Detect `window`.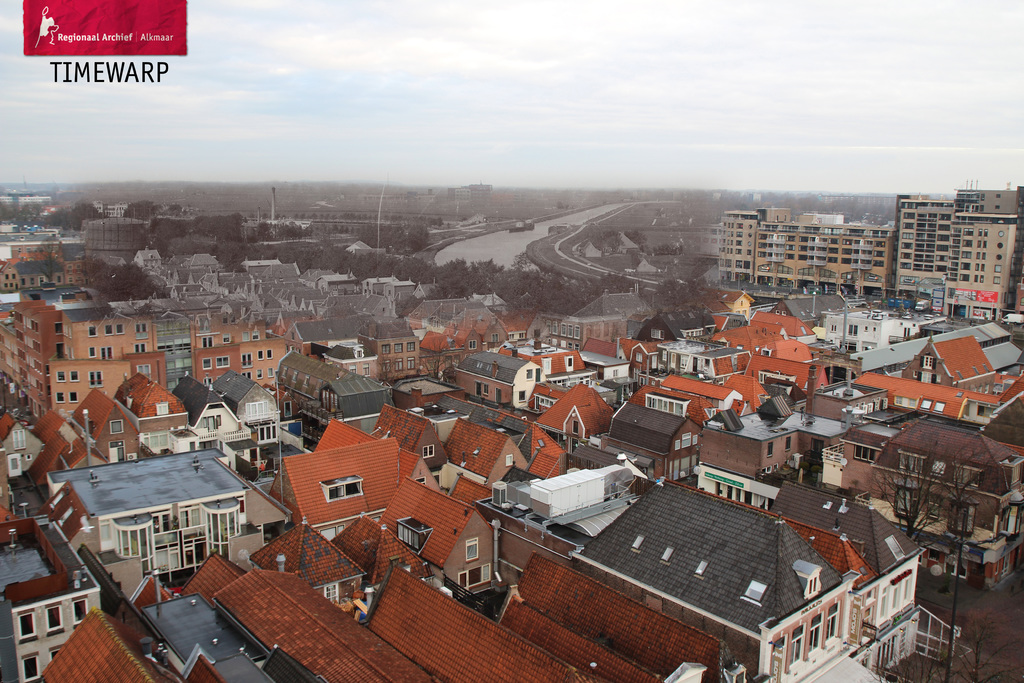
Detected at box(177, 506, 203, 530).
